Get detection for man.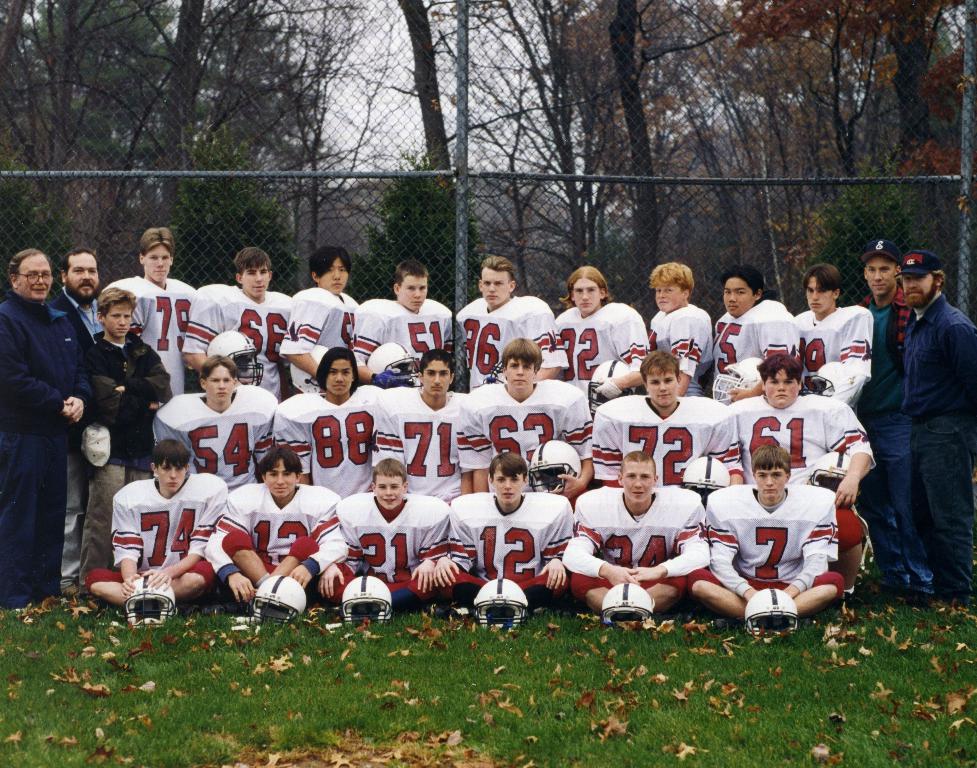
Detection: BBox(9, 248, 123, 582).
